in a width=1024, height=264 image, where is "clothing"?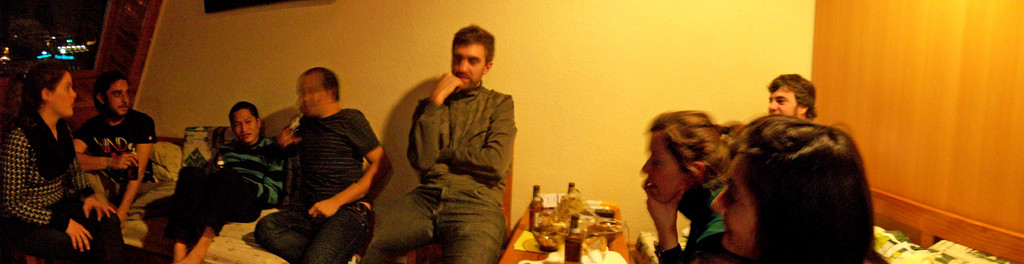
BBox(649, 179, 726, 263).
